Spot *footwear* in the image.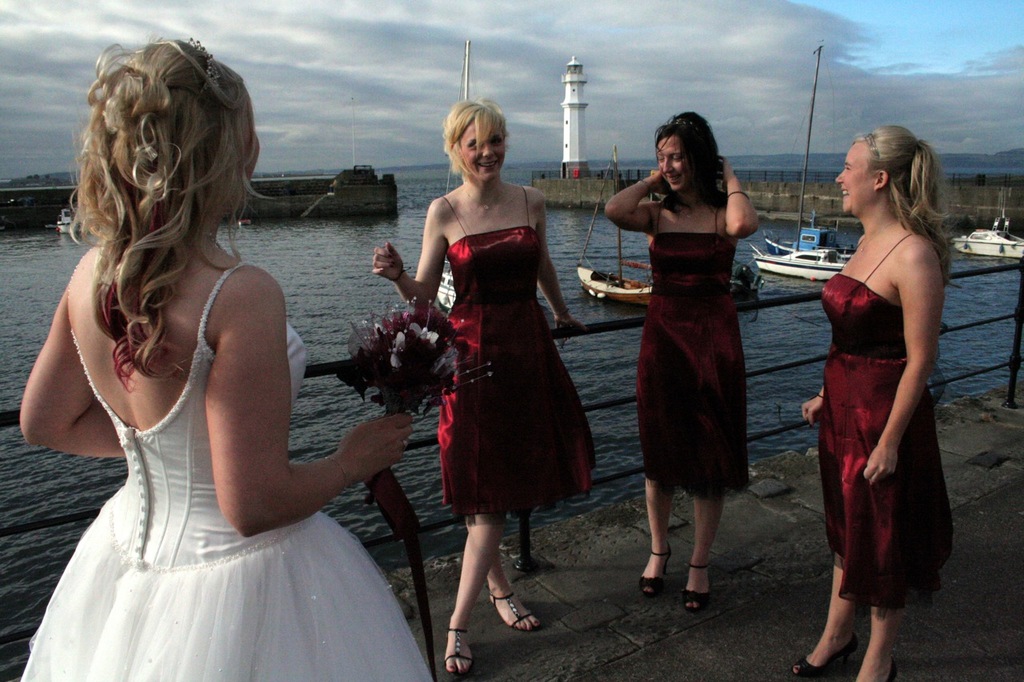
*footwear* found at left=637, top=544, right=672, bottom=596.
